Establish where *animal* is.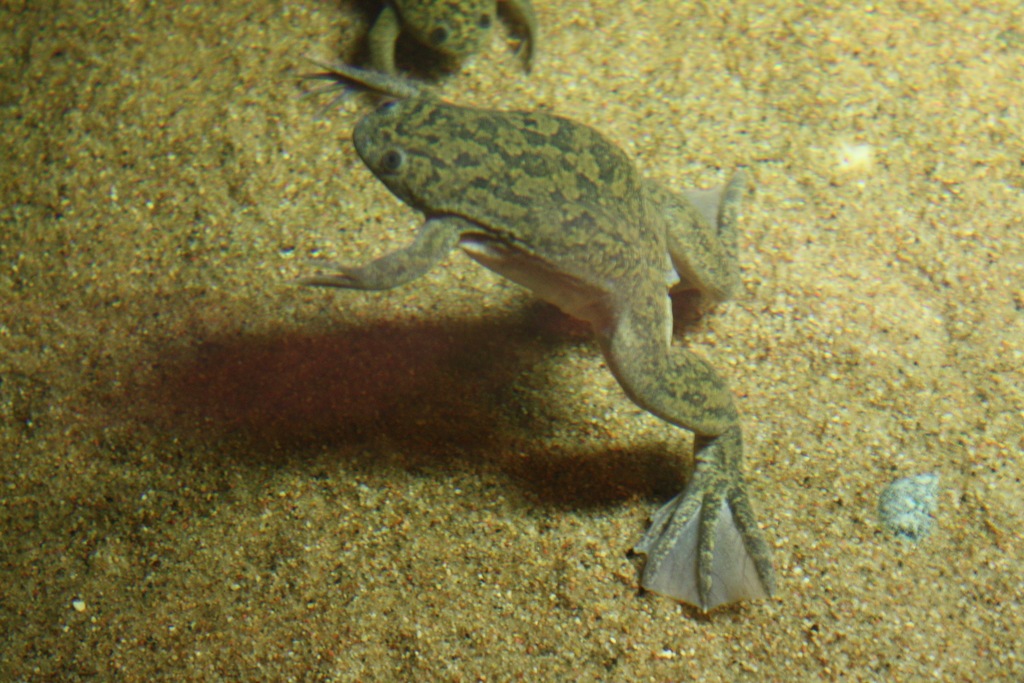
Established at l=294, t=53, r=748, b=612.
